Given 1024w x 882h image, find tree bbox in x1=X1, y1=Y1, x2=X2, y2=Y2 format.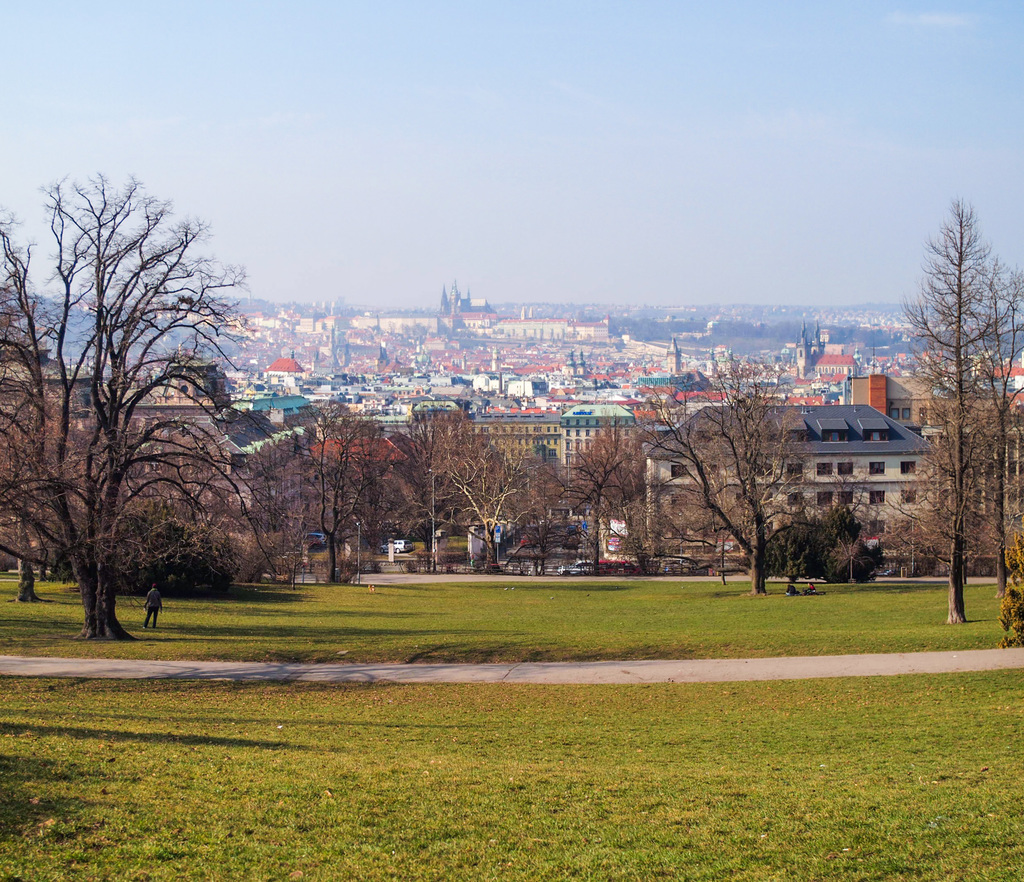
x1=381, y1=422, x2=449, y2=552.
